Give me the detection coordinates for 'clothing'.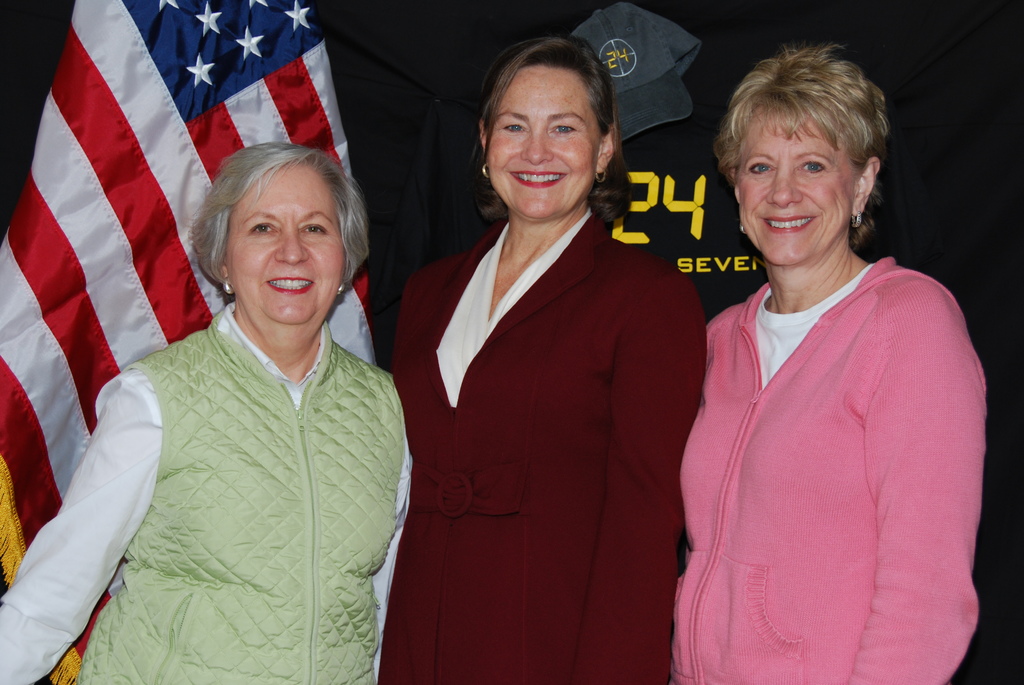
box(377, 222, 709, 684).
